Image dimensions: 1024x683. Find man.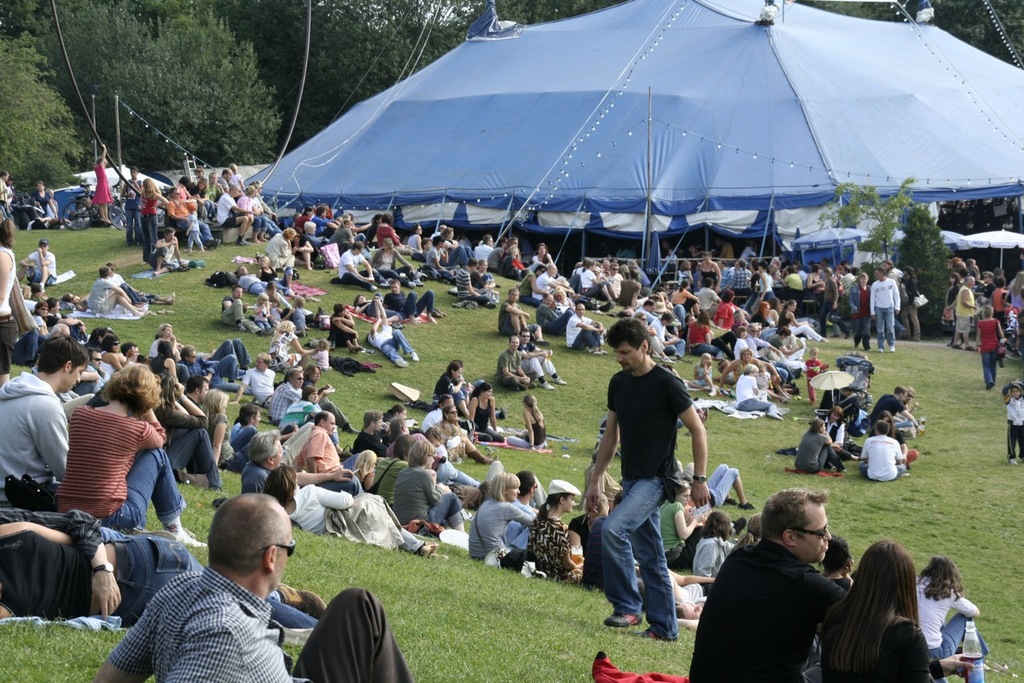
x1=953, y1=276, x2=979, y2=349.
